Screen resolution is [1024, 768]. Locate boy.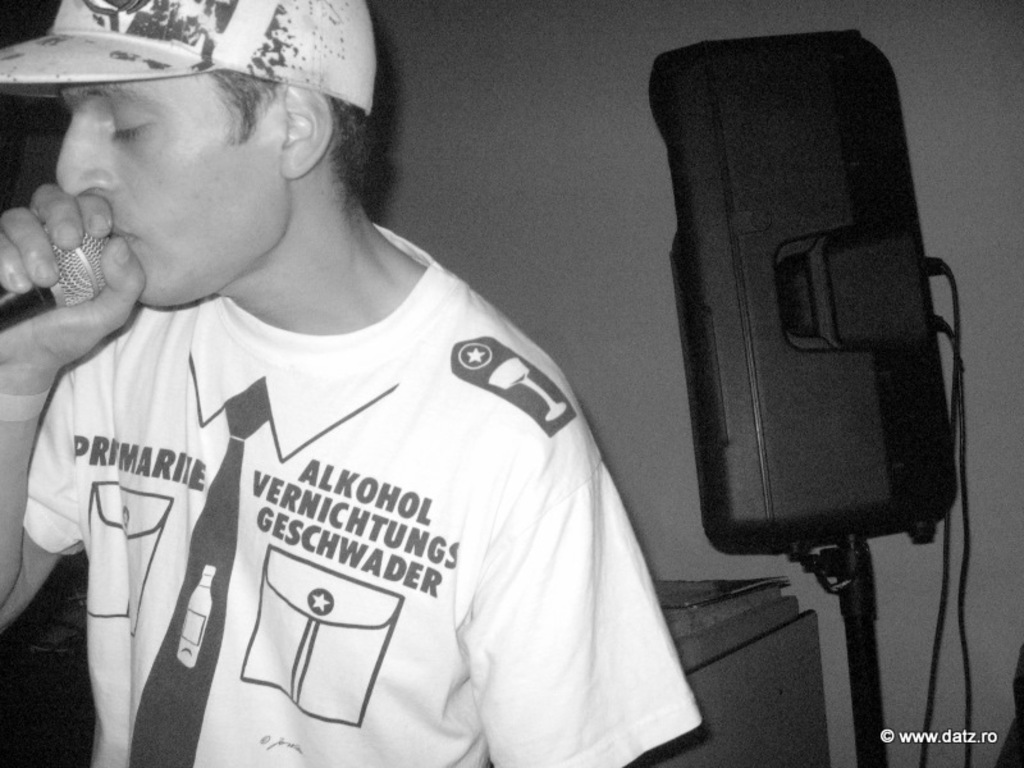
x1=0 y1=1 x2=703 y2=767.
